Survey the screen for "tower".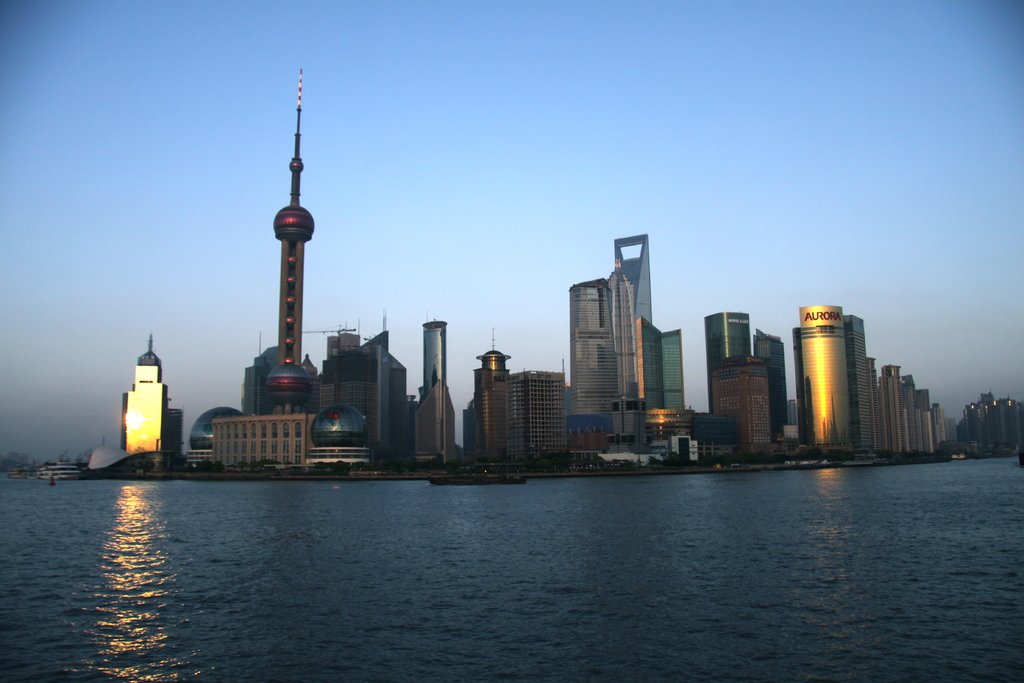
Survey found: 113,340,169,465.
